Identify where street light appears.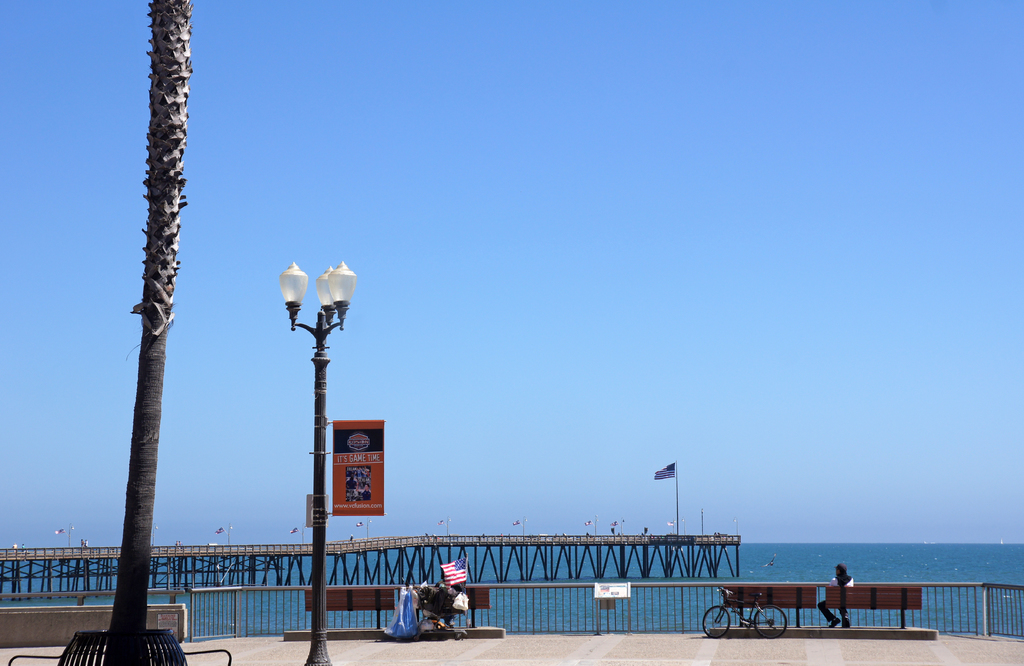
Appears at bbox=[733, 515, 739, 536].
